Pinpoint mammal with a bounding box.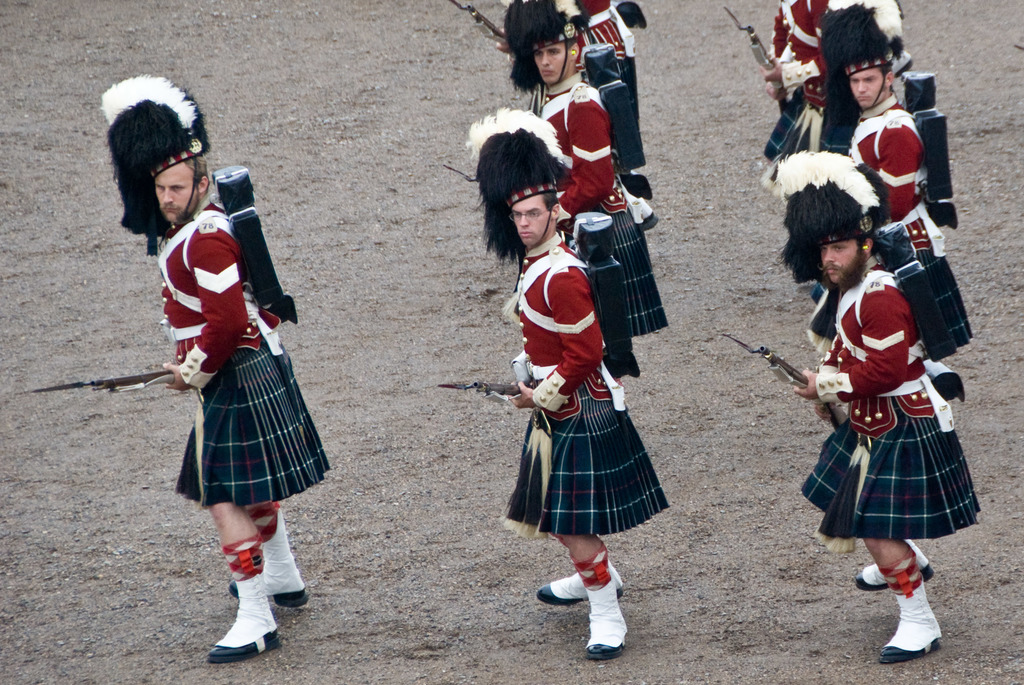
region(804, 0, 950, 411).
